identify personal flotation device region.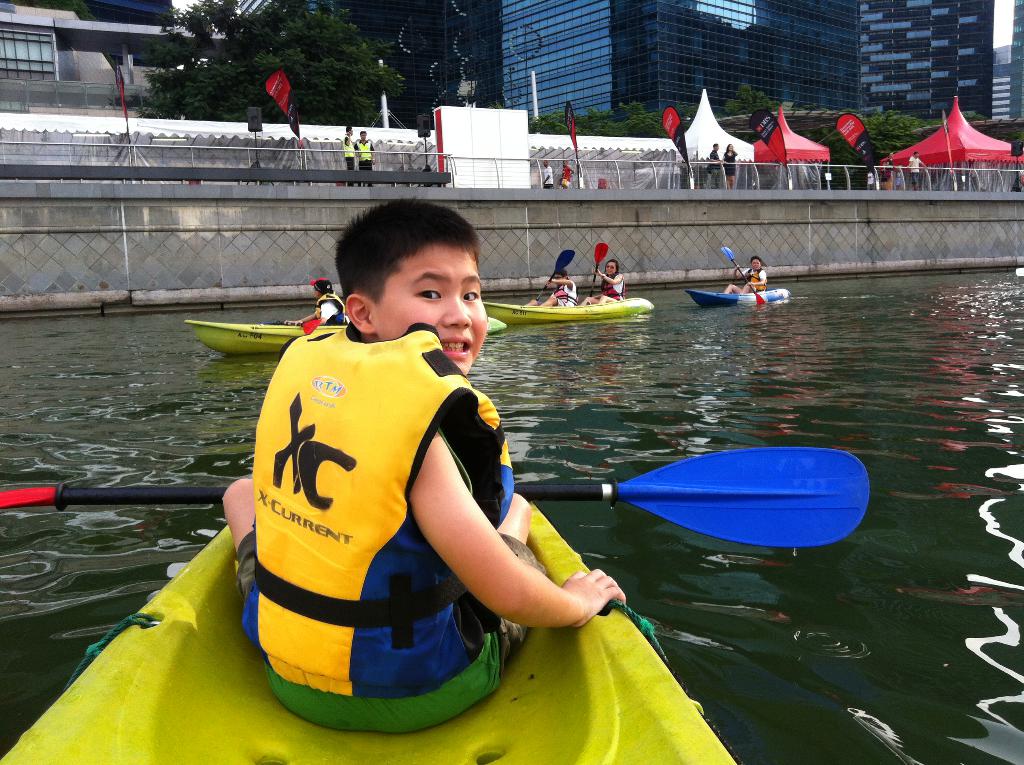
Region: <box>309,287,355,325</box>.
